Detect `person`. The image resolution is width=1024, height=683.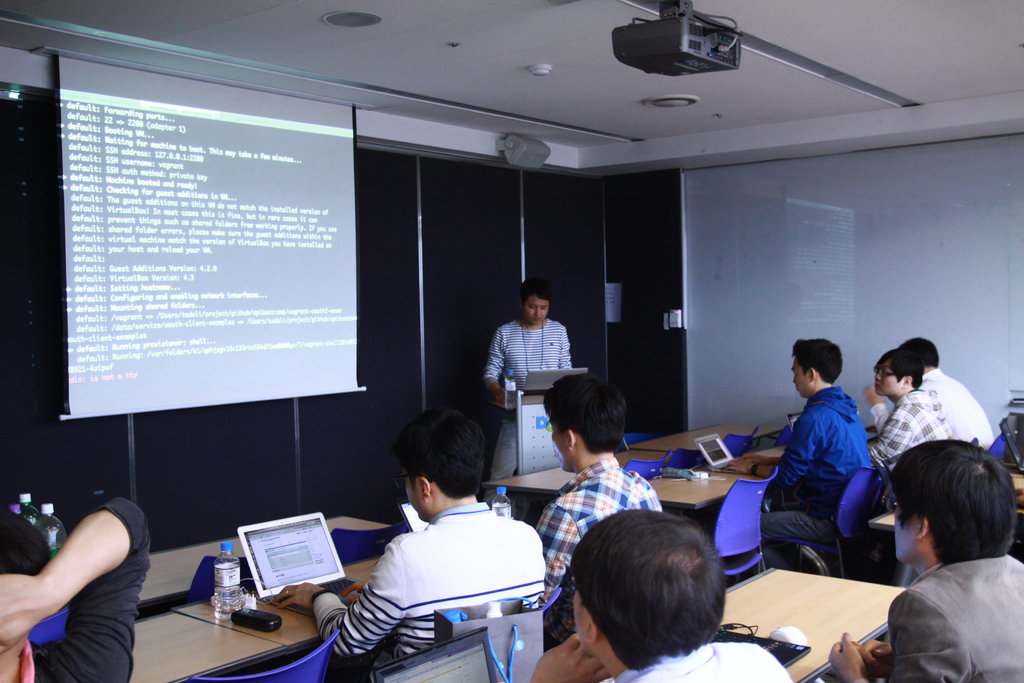
locate(865, 349, 966, 475).
